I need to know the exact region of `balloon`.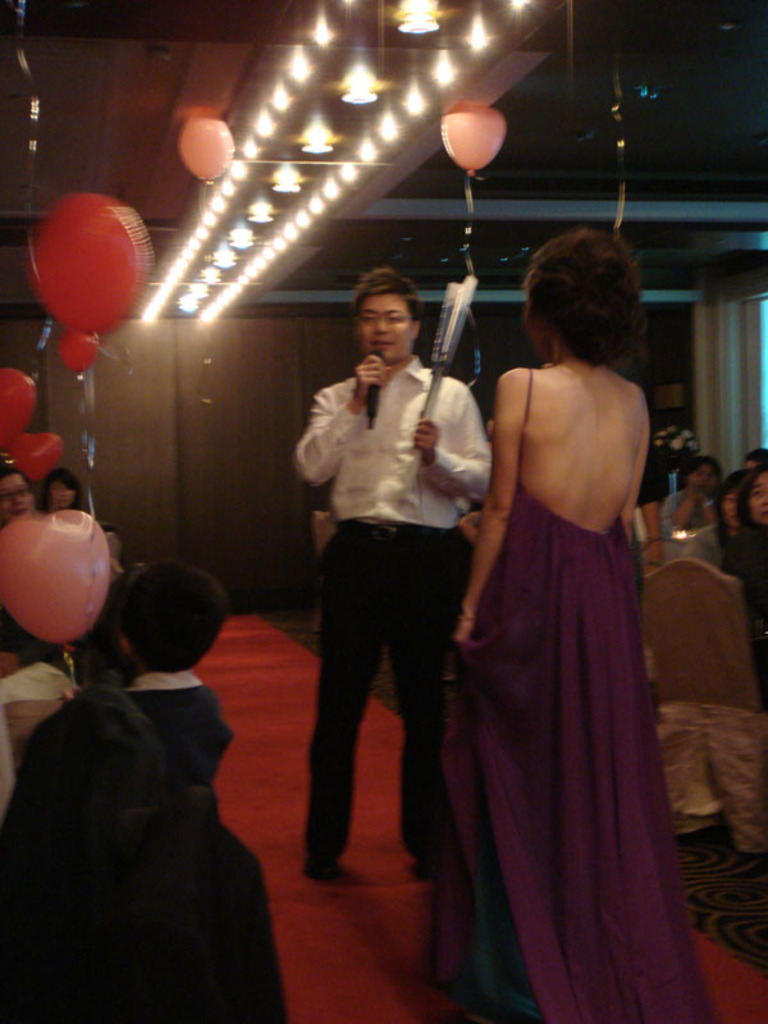
Region: detection(27, 193, 145, 334).
